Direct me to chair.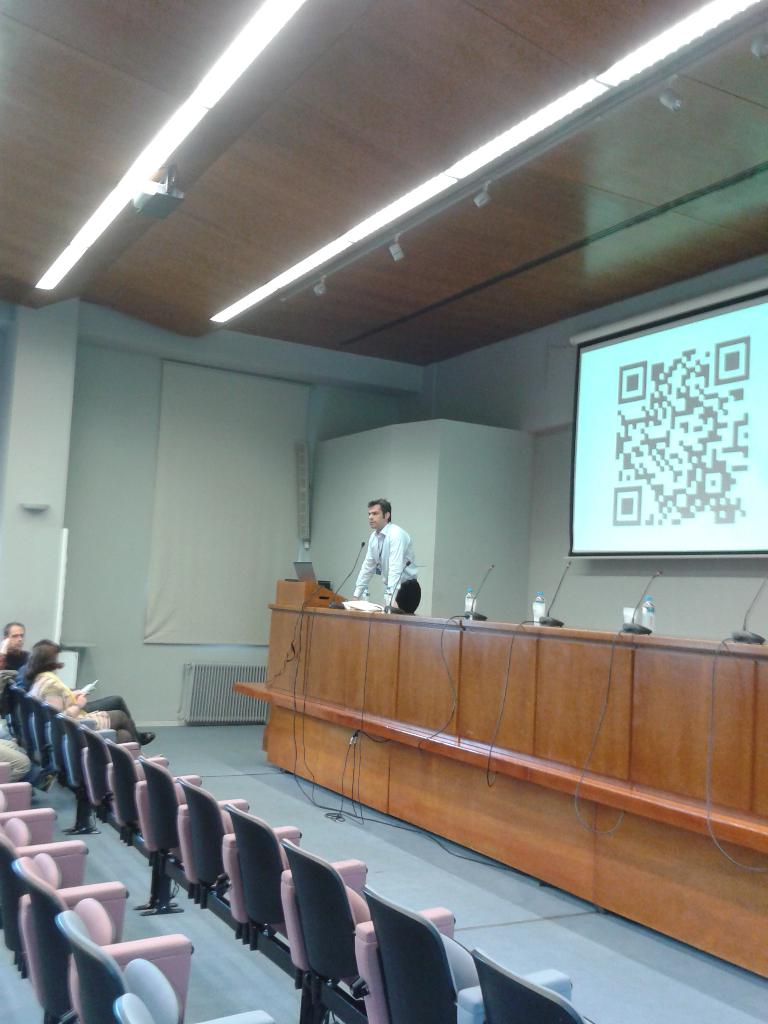
Direction: region(221, 800, 369, 973).
